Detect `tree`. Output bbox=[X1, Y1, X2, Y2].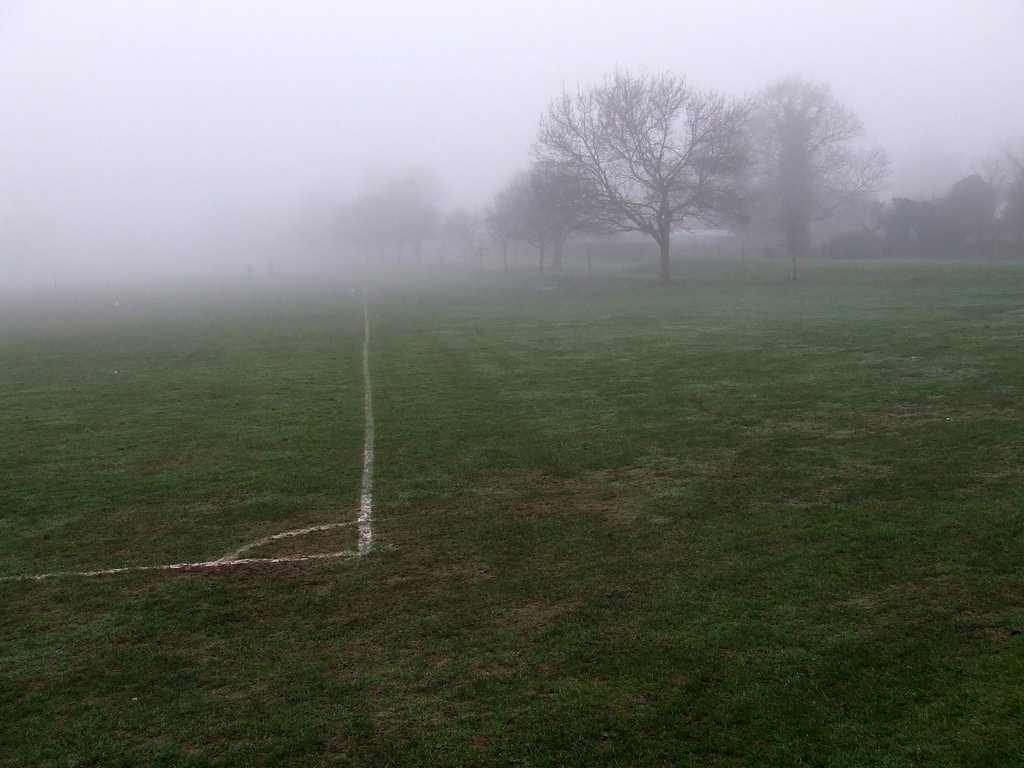
bbox=[493, 66, 820, 296].
